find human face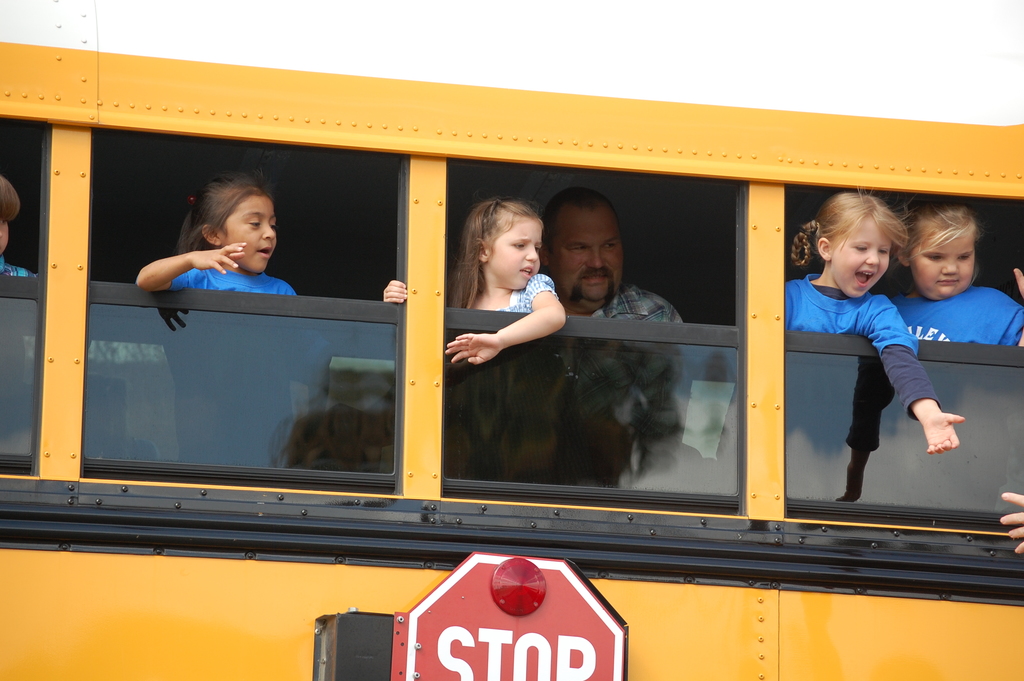
box=[482, 217, 542, 291]
